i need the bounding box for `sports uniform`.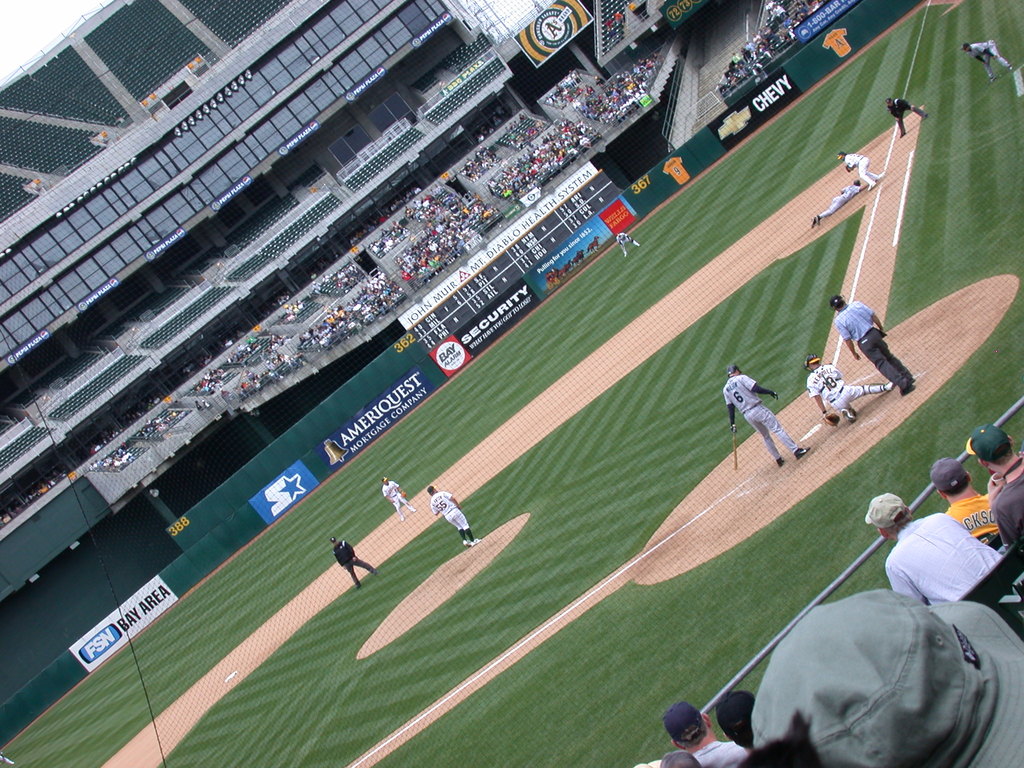
Here it is: 965, 38, 1012, 81.
